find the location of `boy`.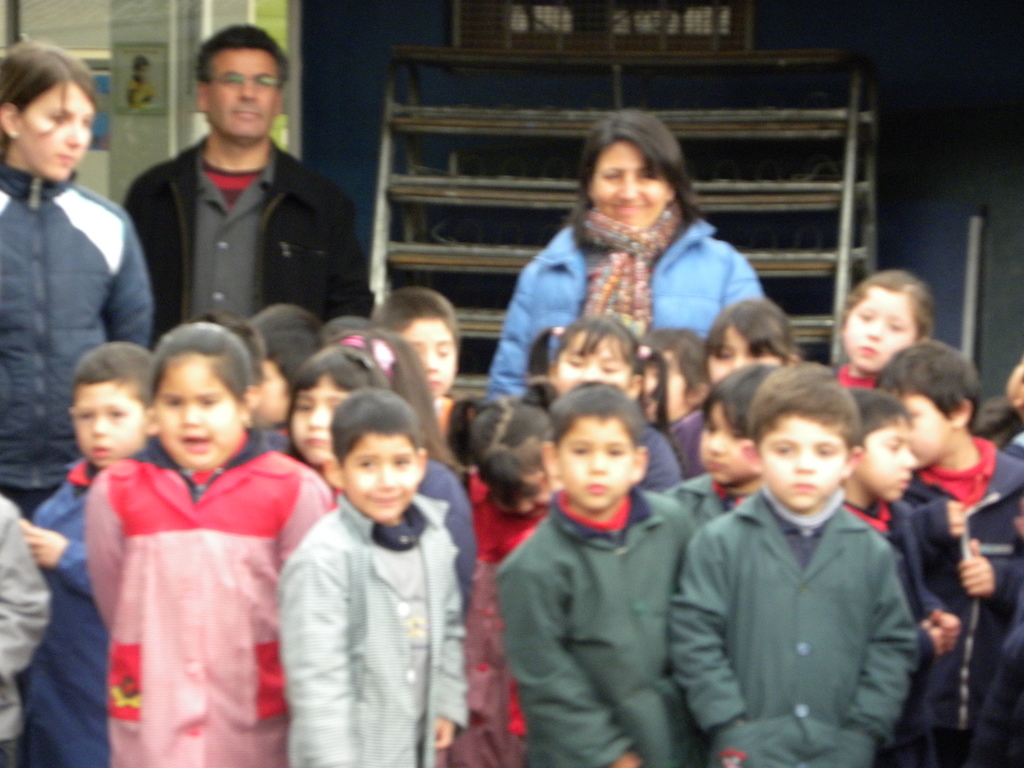
Location: bbox=(275, 387, 470, 767).
